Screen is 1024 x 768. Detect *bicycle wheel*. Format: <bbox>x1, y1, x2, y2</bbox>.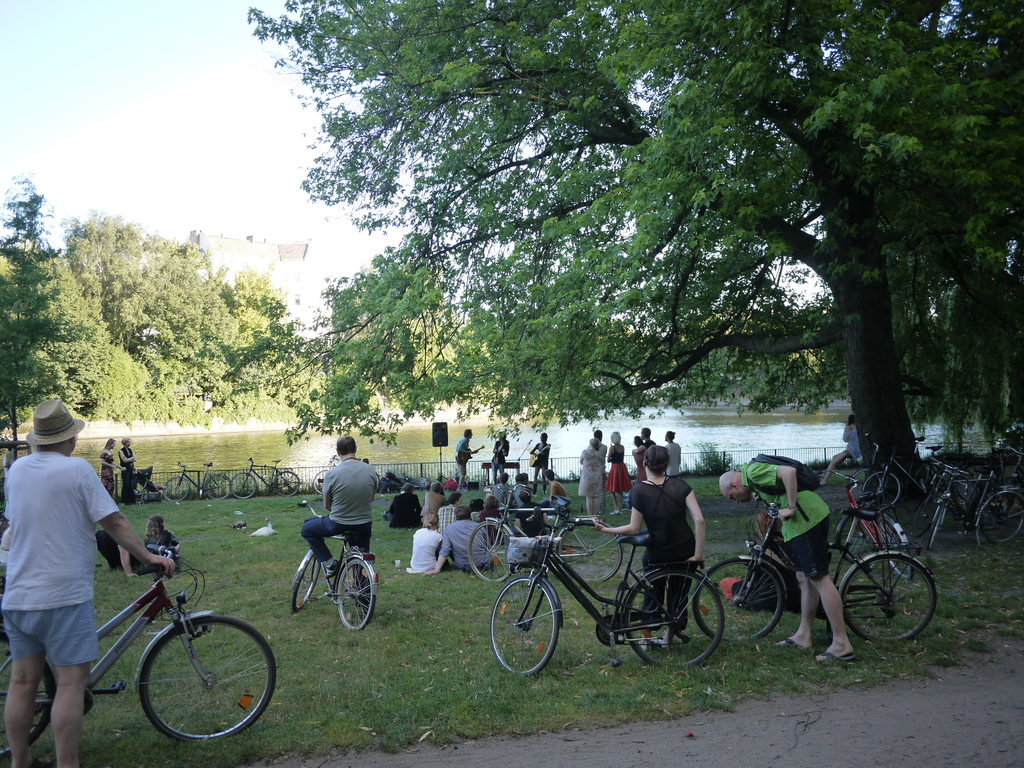
<bbox>844, 552, 934, 651</bbox>.
